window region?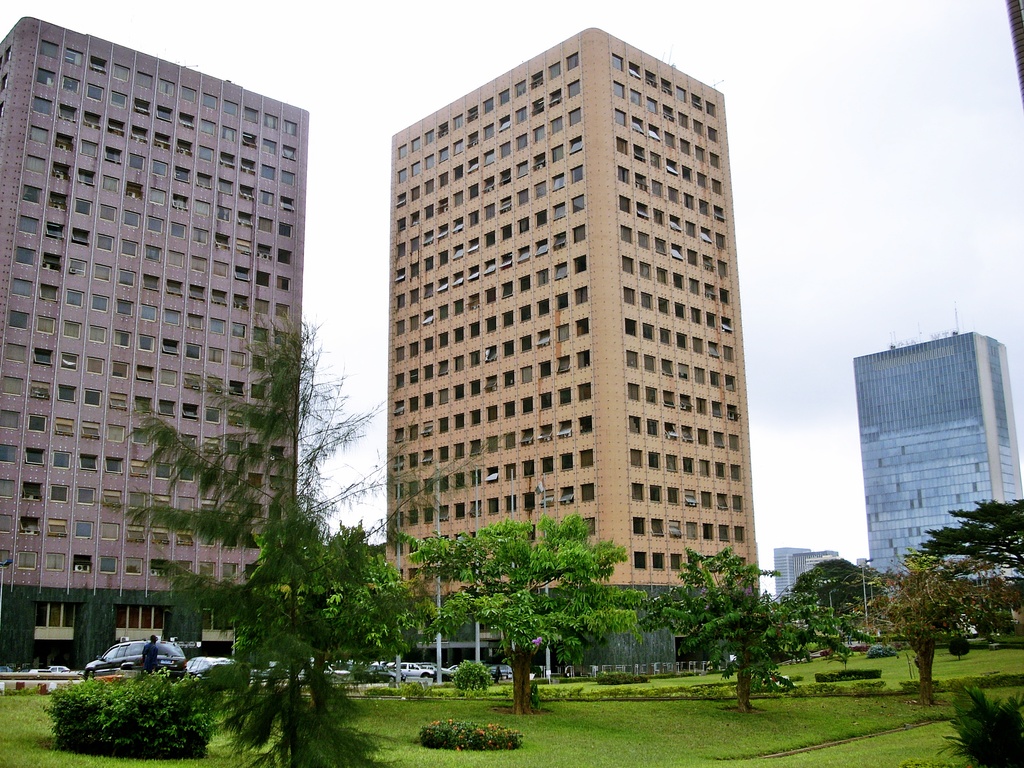
bbox(256, 327, 268, 340)
